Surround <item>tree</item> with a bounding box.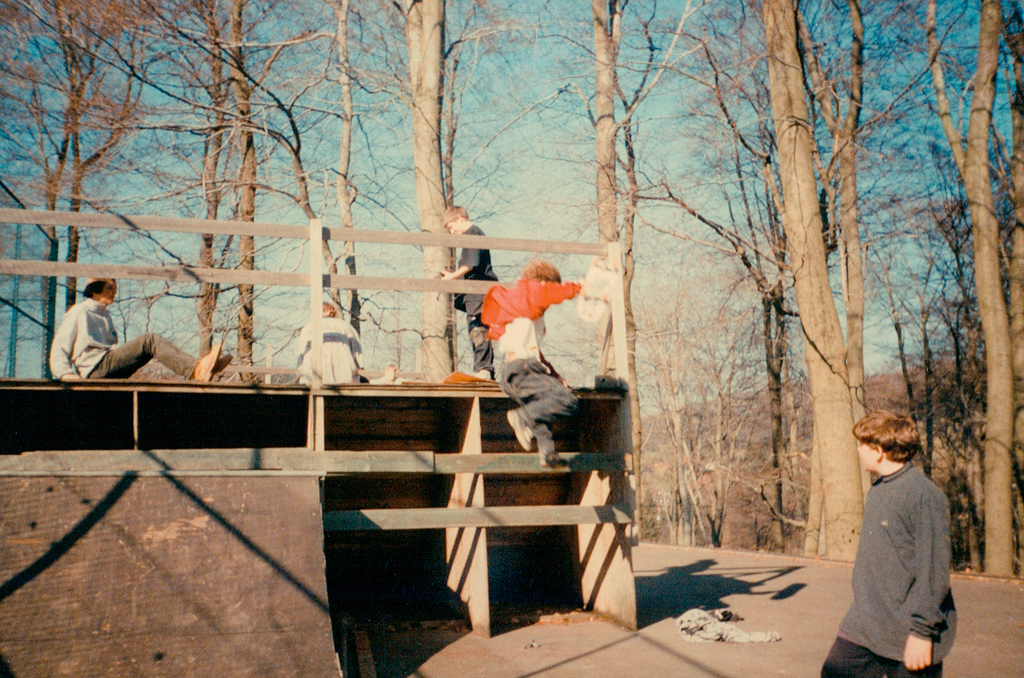
<region>720, 0, 904, 567</region>.
